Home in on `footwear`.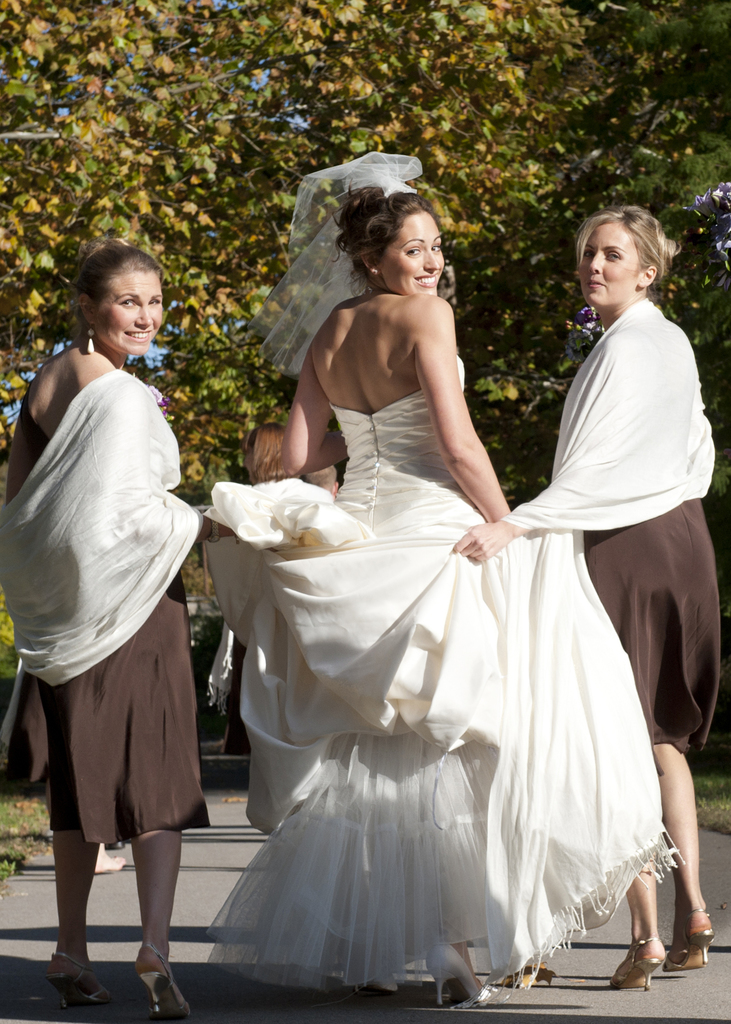
Homed in at 664/908/718/977.
